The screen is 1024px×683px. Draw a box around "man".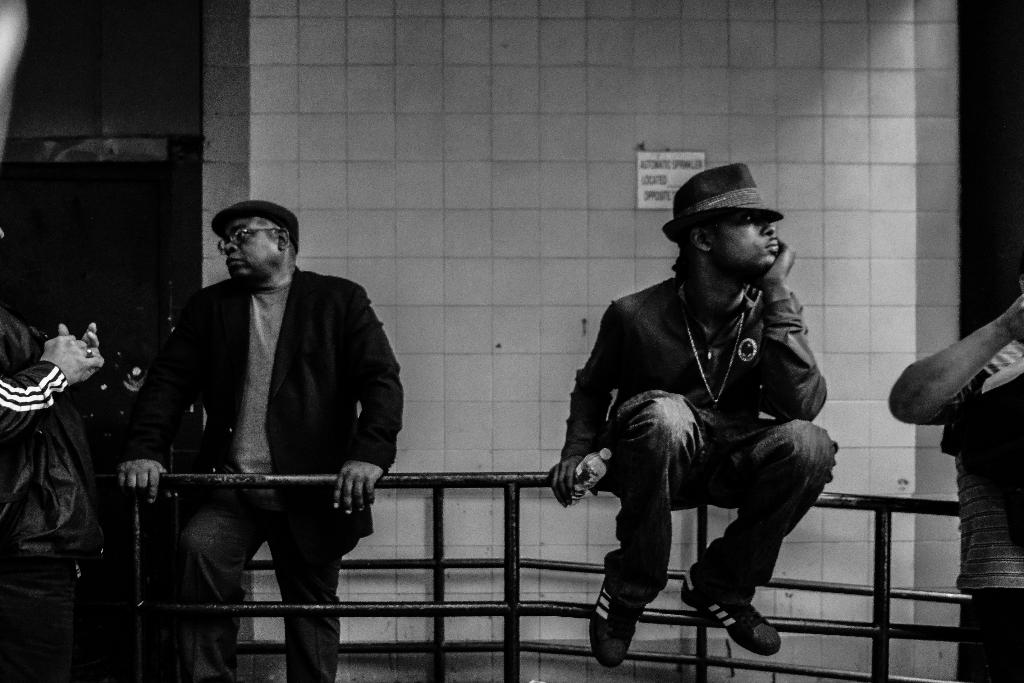
bbox=[565, 169, 852, 676].
